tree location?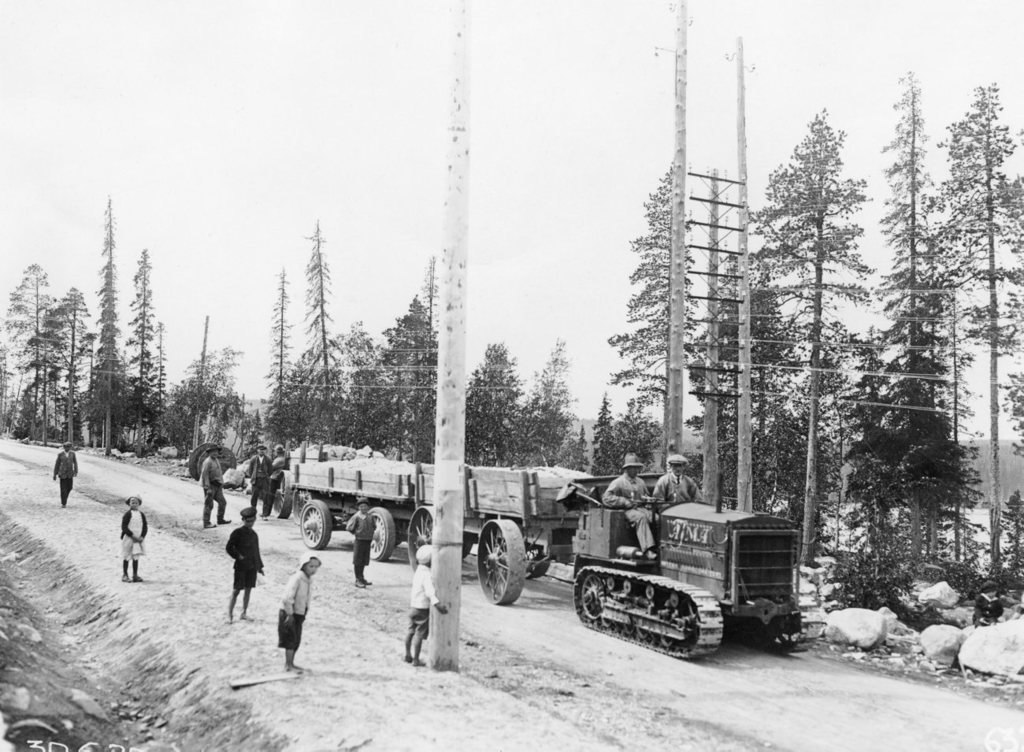
[118,243,161,454]
